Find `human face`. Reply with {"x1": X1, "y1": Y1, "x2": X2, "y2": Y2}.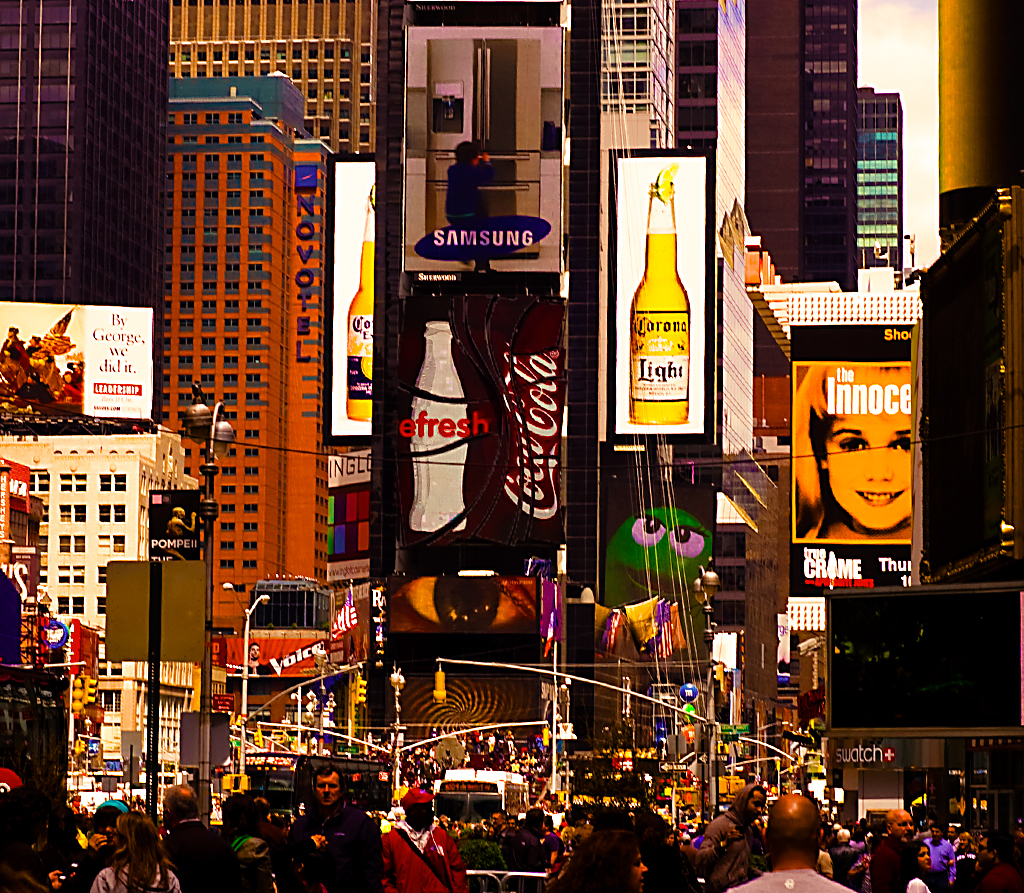
{"x1": 751, "y1": 793, "x2": 759, "y2": 819}.
